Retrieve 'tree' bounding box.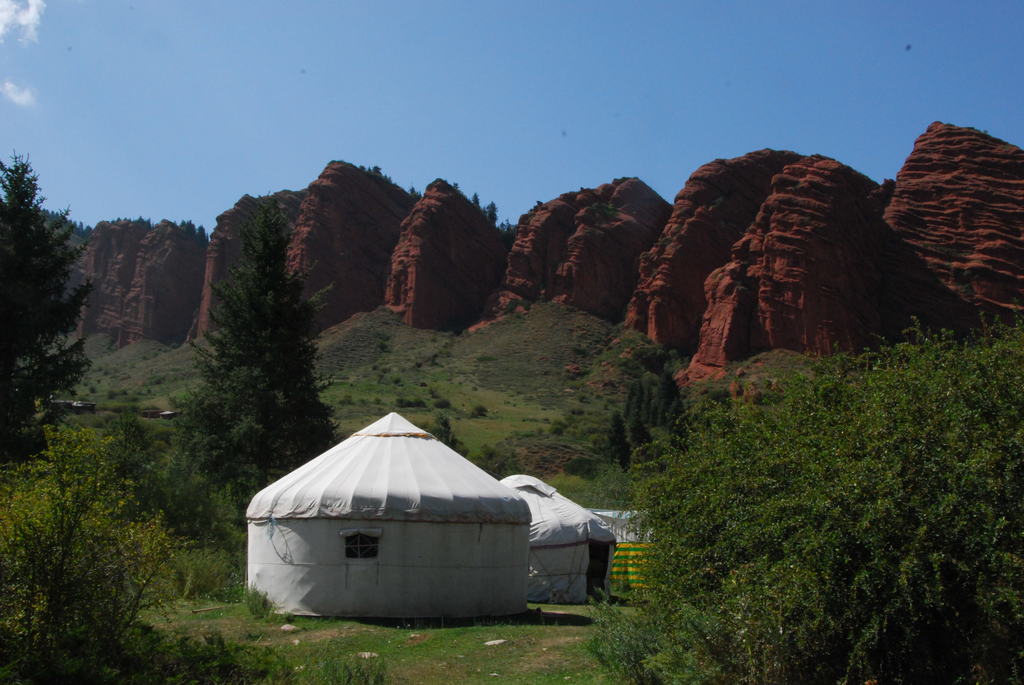
Bounding box: (0,148,102,468).
